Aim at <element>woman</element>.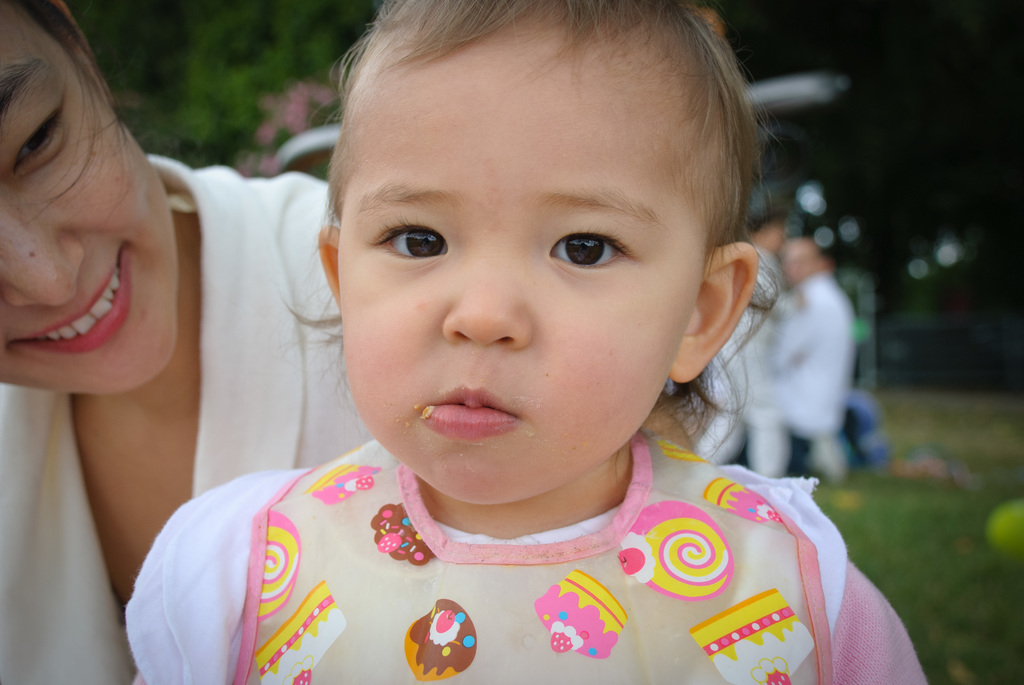
Aimed at box=[0, 0, 378, 684].
